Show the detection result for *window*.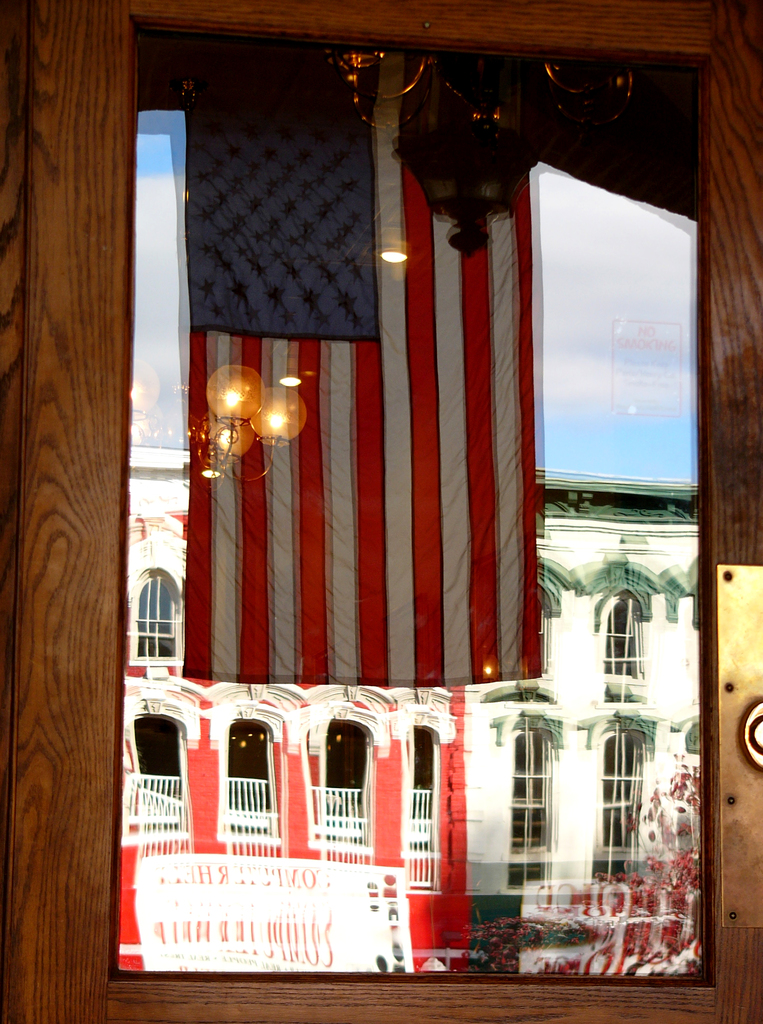
<box>115,564,174,684</box>.
